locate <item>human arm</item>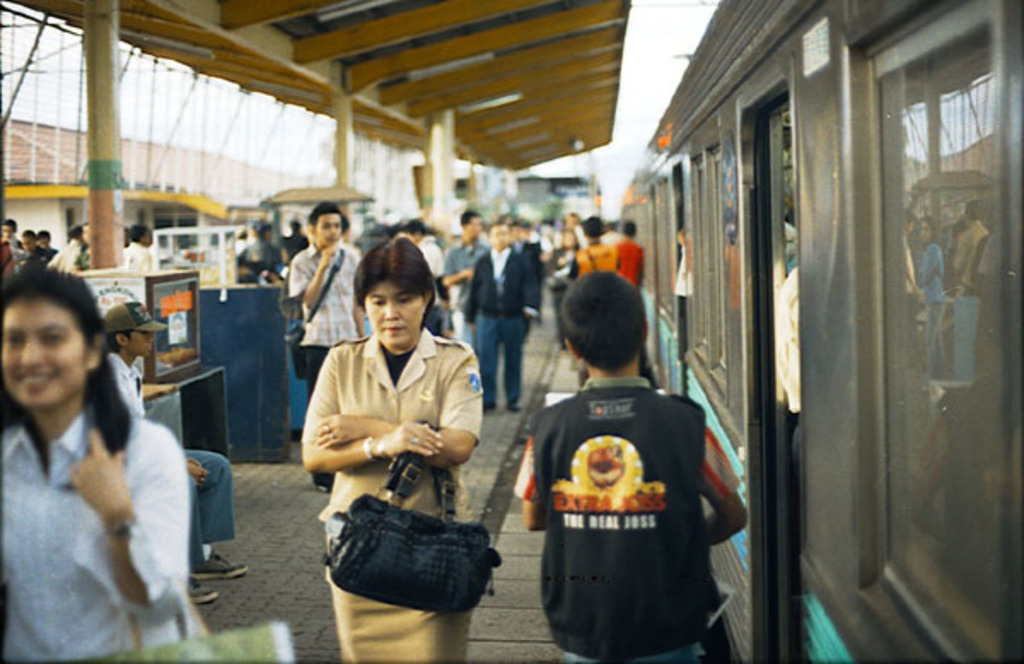
314, 360, 485, 476
